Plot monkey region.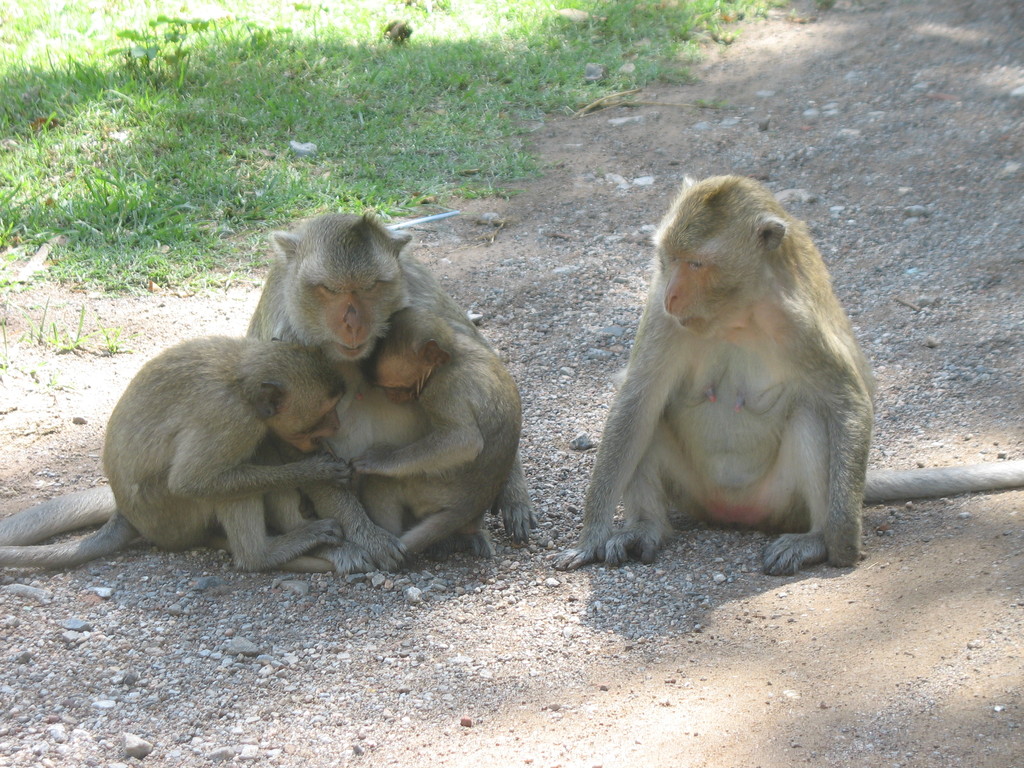
Plotted at (0, 210, 536, 579).
